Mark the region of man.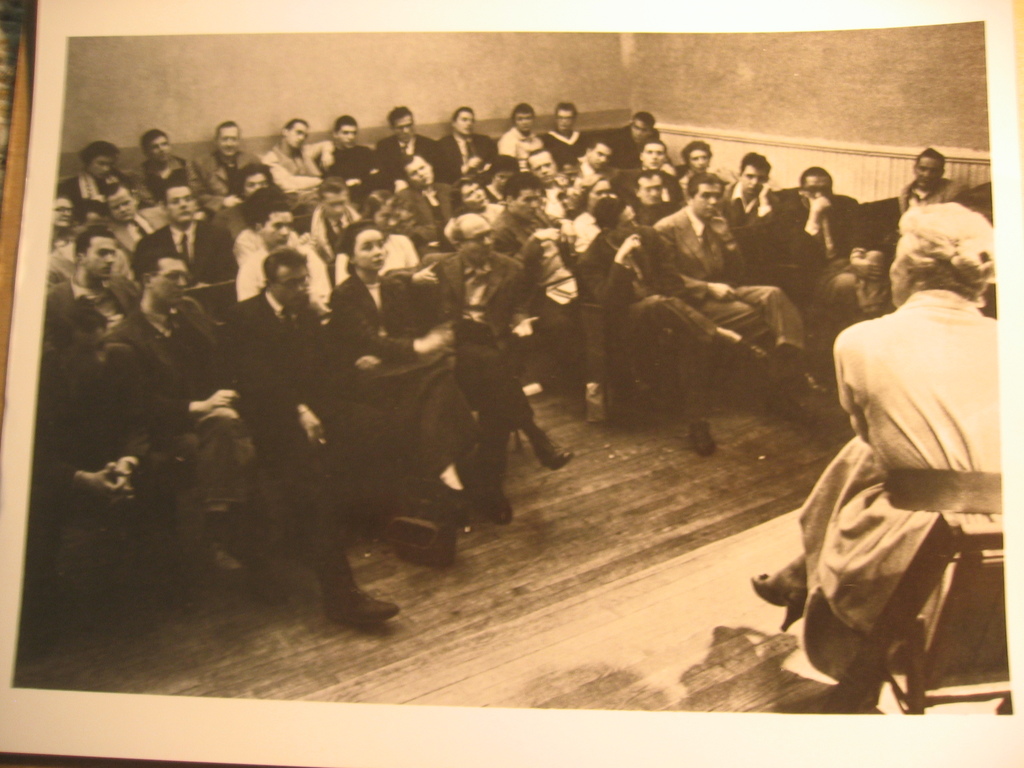
Region: box(490, 94, 548, 161).
